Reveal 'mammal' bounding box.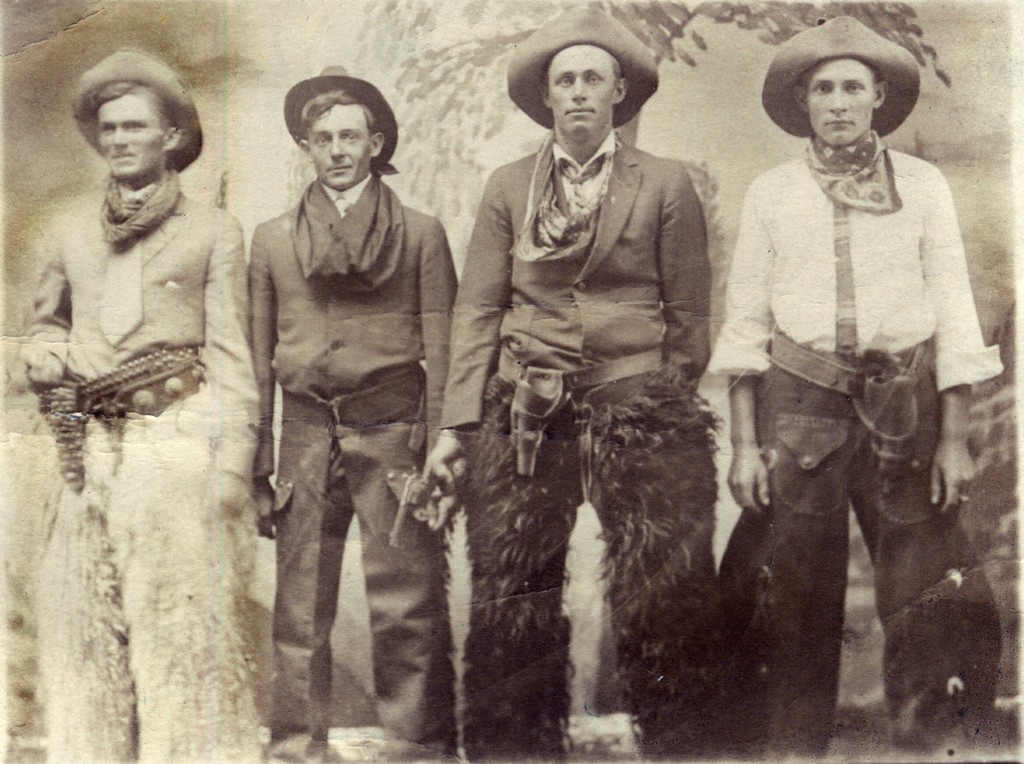
Revealed: locate(15, 46, 258, 763).
